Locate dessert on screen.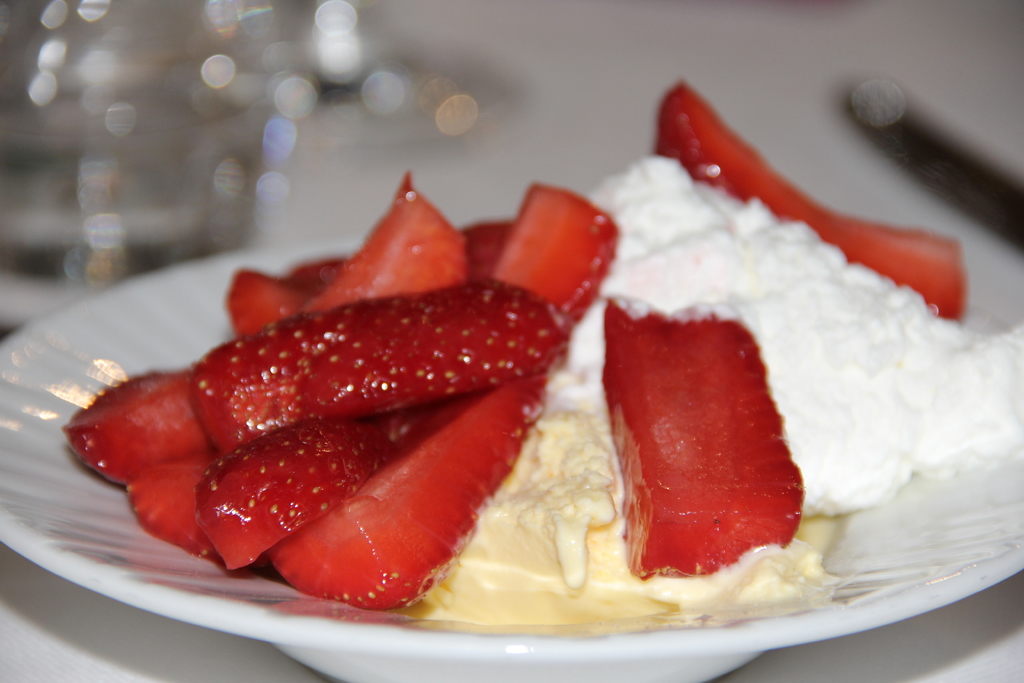
On screen at pyautogui.locateOnScreen(305, 169, 482, 310).
